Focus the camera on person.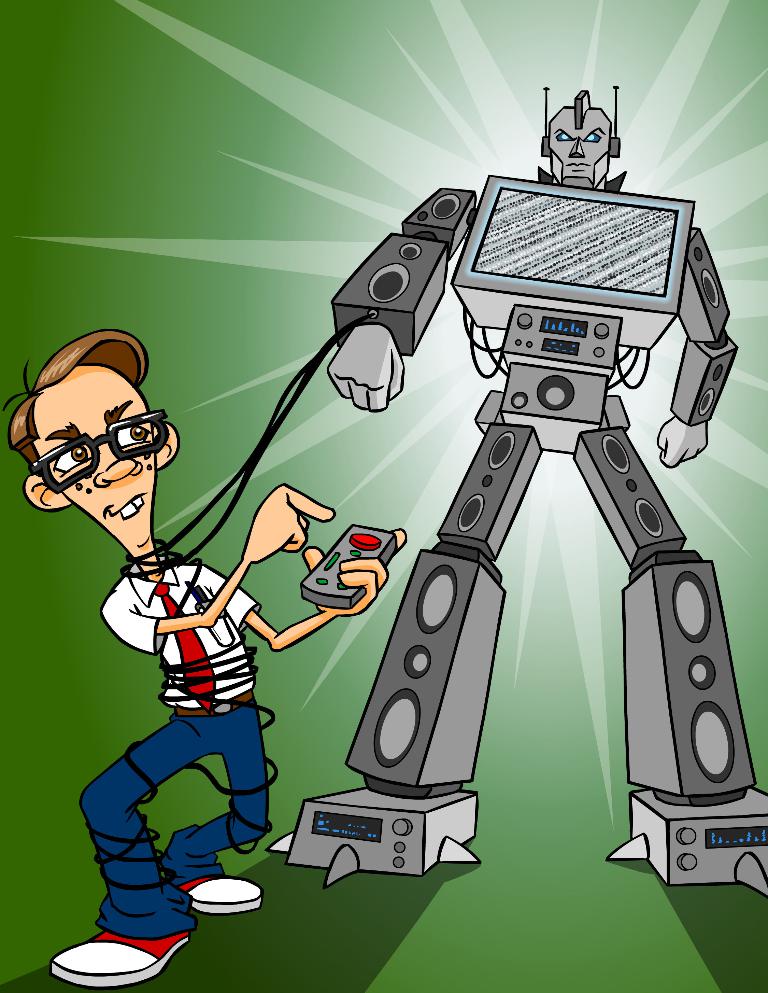
Focus region: crop(0, 327, 409, 987).
